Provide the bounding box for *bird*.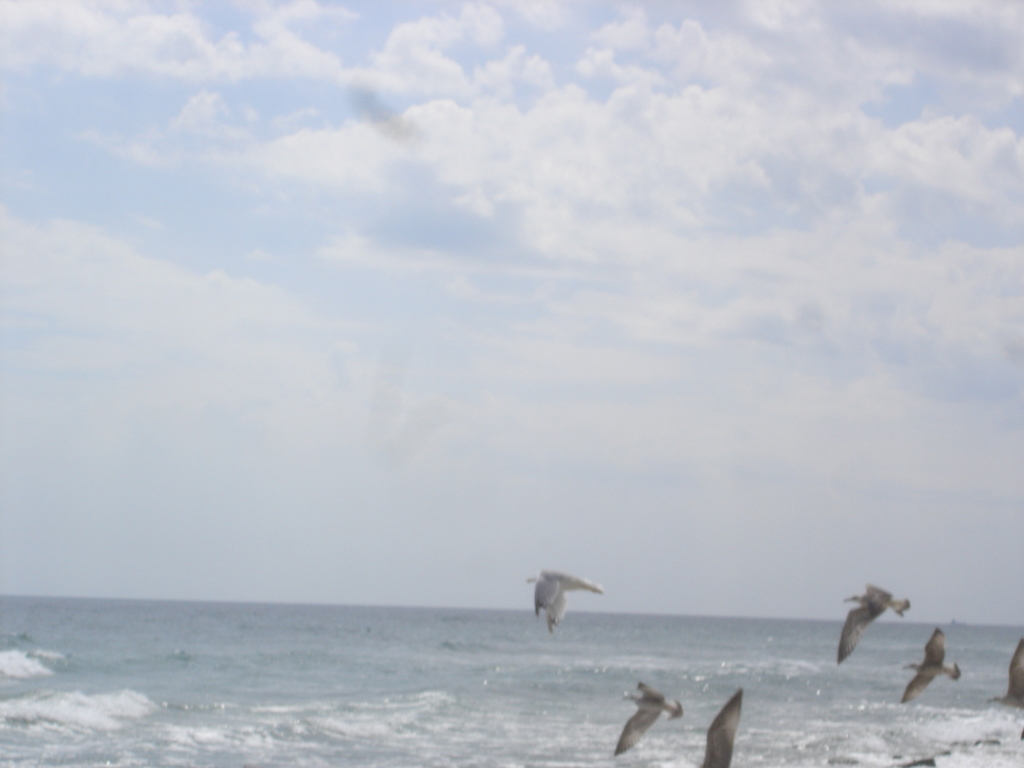
Rect(612, 671, 687, 760).
